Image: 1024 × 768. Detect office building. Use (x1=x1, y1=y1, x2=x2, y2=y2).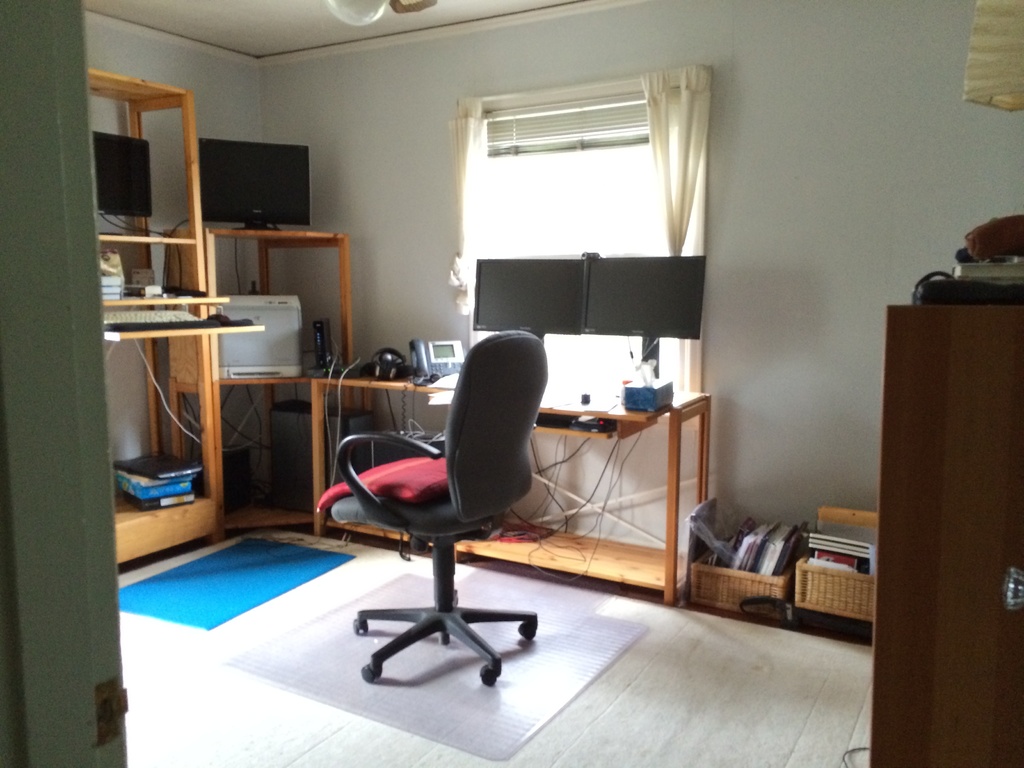
(x1=0, y1=0, x2=1023, y2=767).
